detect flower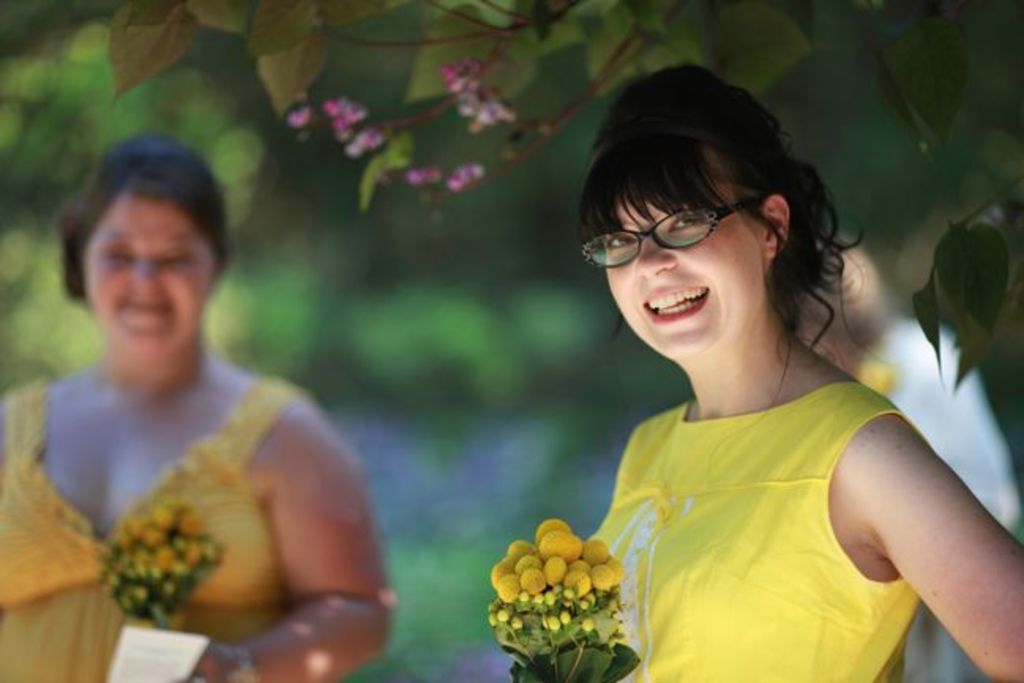
442:88:510:126
